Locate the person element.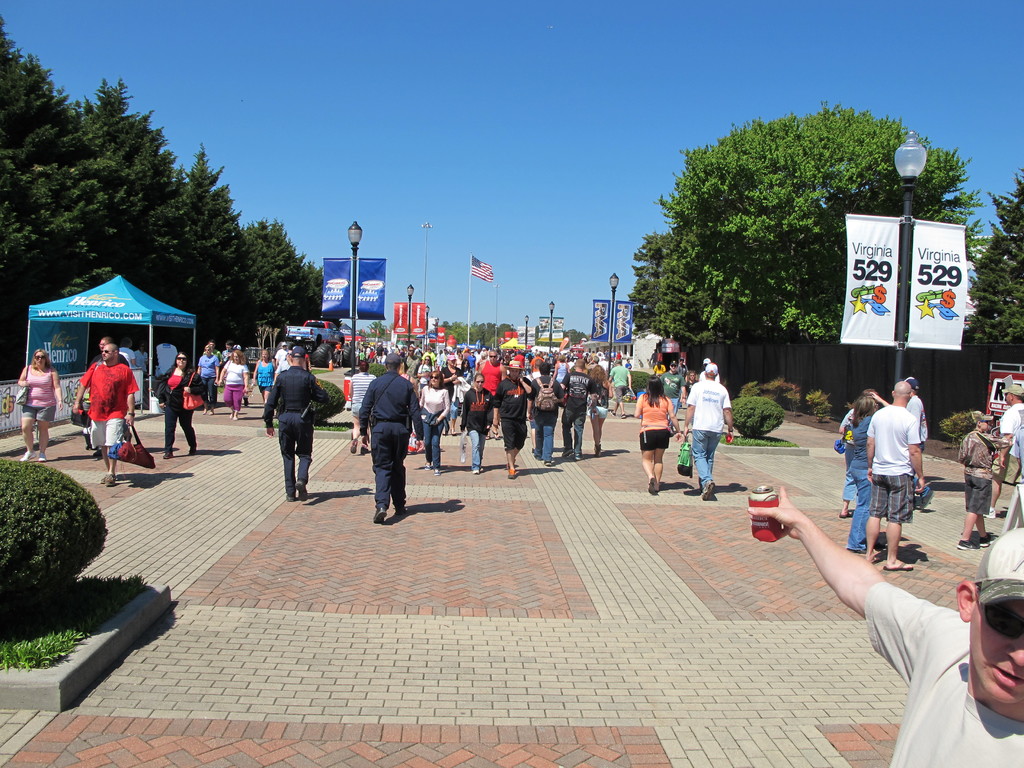
Element bbox: left=209, top=344, right=225, bottom=367.
